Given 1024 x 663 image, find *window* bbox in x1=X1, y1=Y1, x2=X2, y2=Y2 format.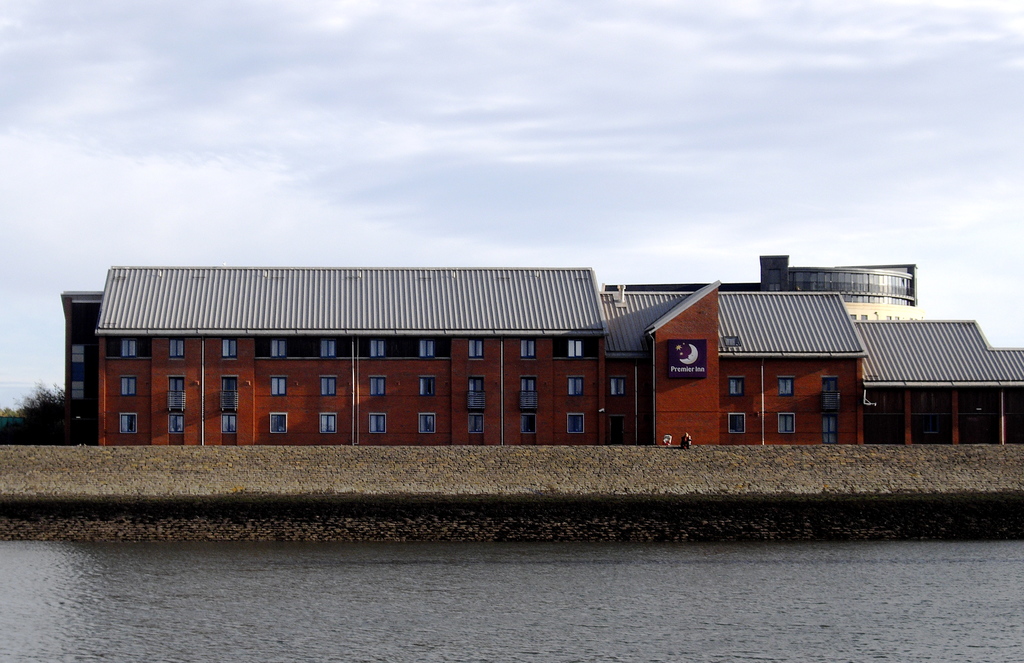
x1=173, y1=339, x2=186, y2=352.
